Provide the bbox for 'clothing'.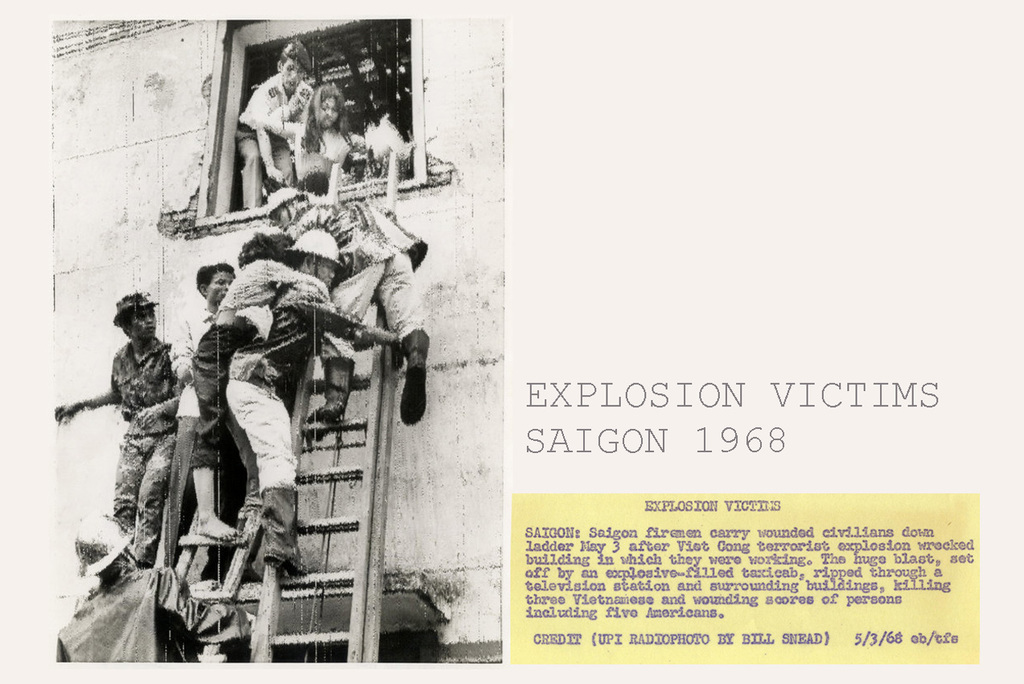
x1=237, y1=72, x2=311, y2=135.
